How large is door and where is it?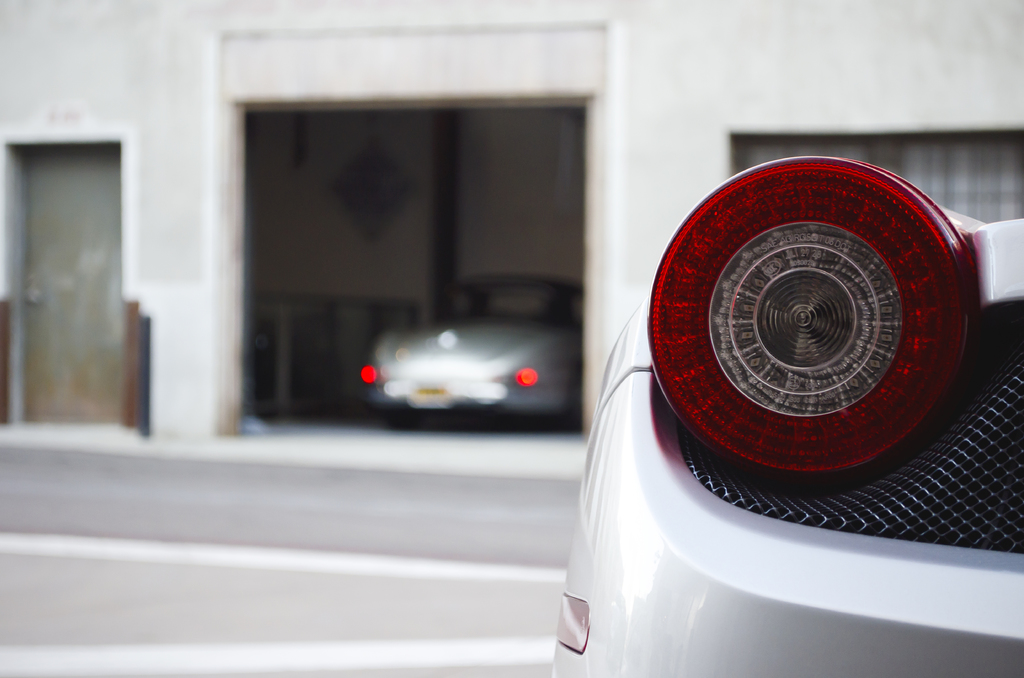
Bounding box: bbox=(13, 107, 136, 458).
